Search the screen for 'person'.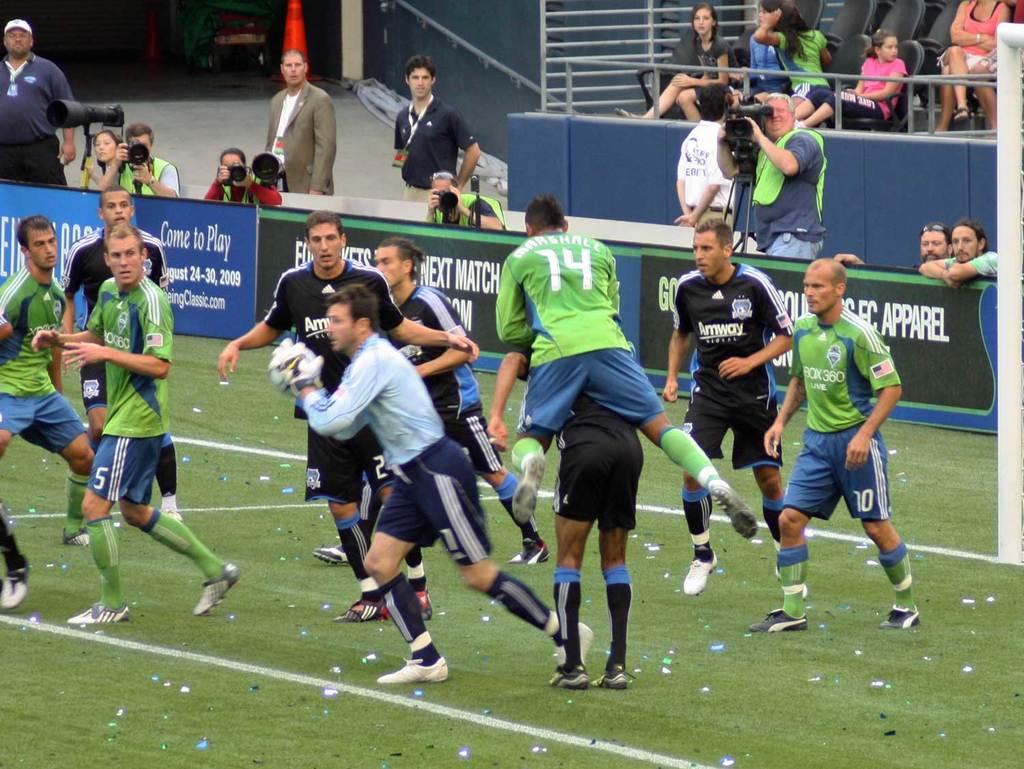
Found at rect(492, 193, 757, 544).
